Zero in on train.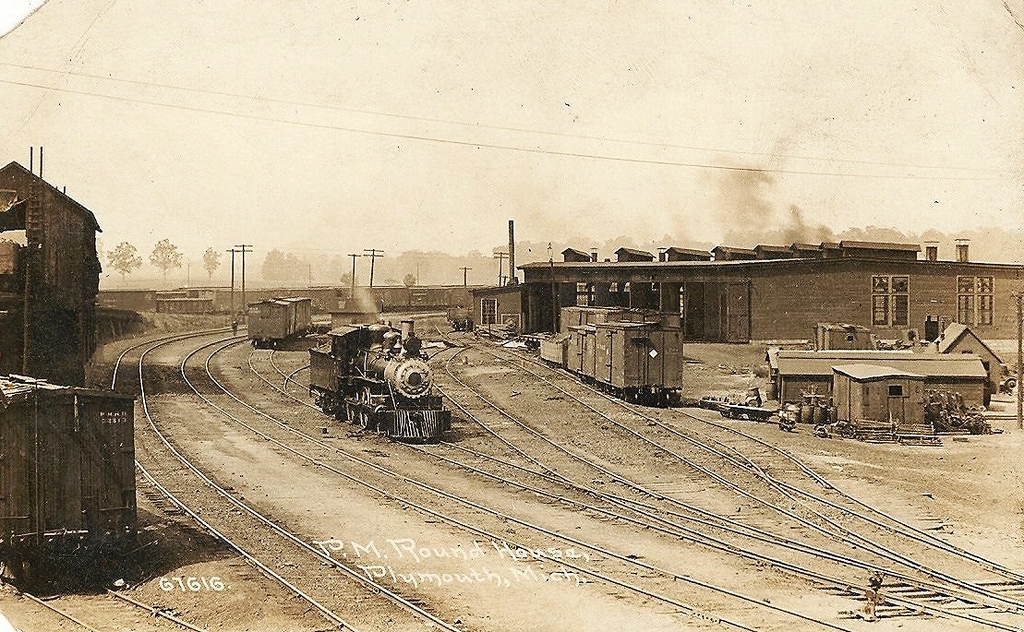
Zeroed in: [306,321,453,445].
